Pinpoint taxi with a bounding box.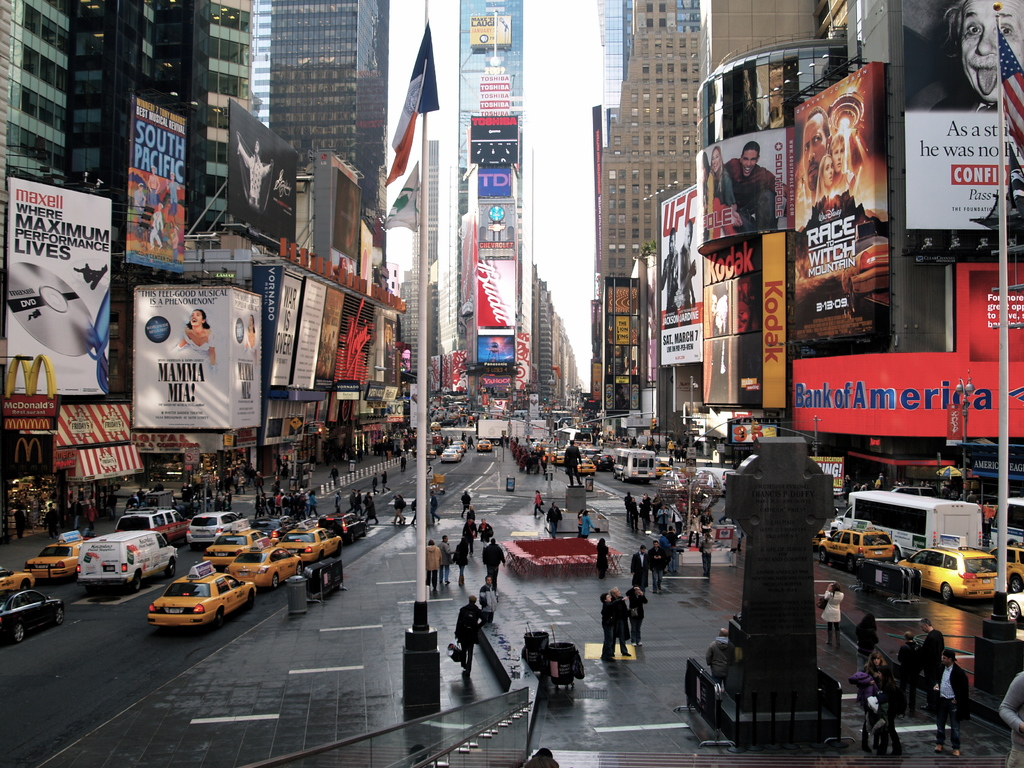
204/522/280/566.
